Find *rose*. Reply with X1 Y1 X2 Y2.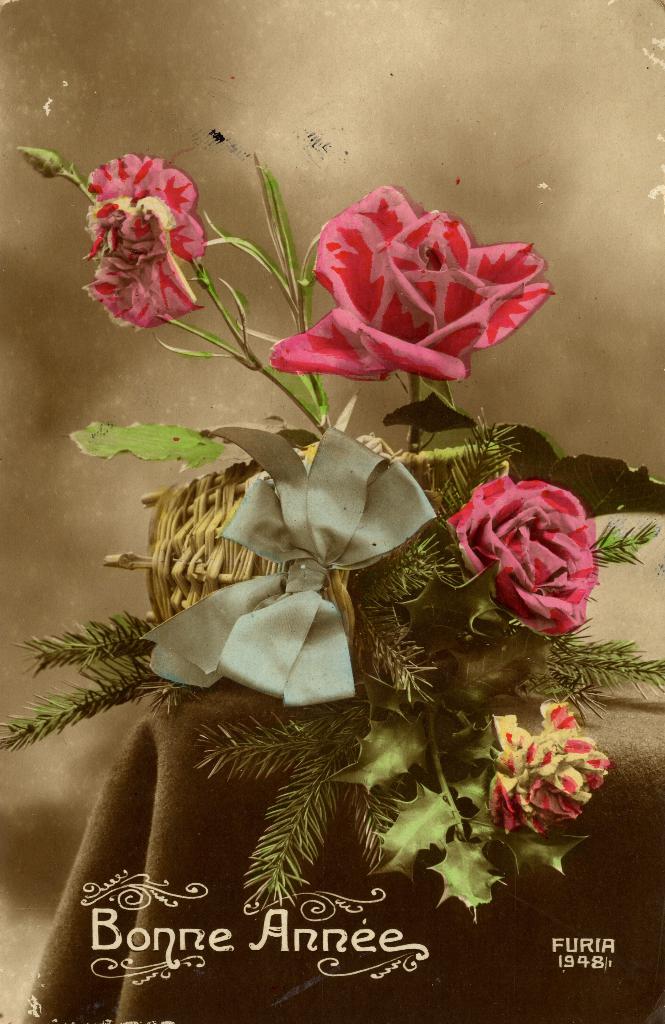
484 699 614 832.
